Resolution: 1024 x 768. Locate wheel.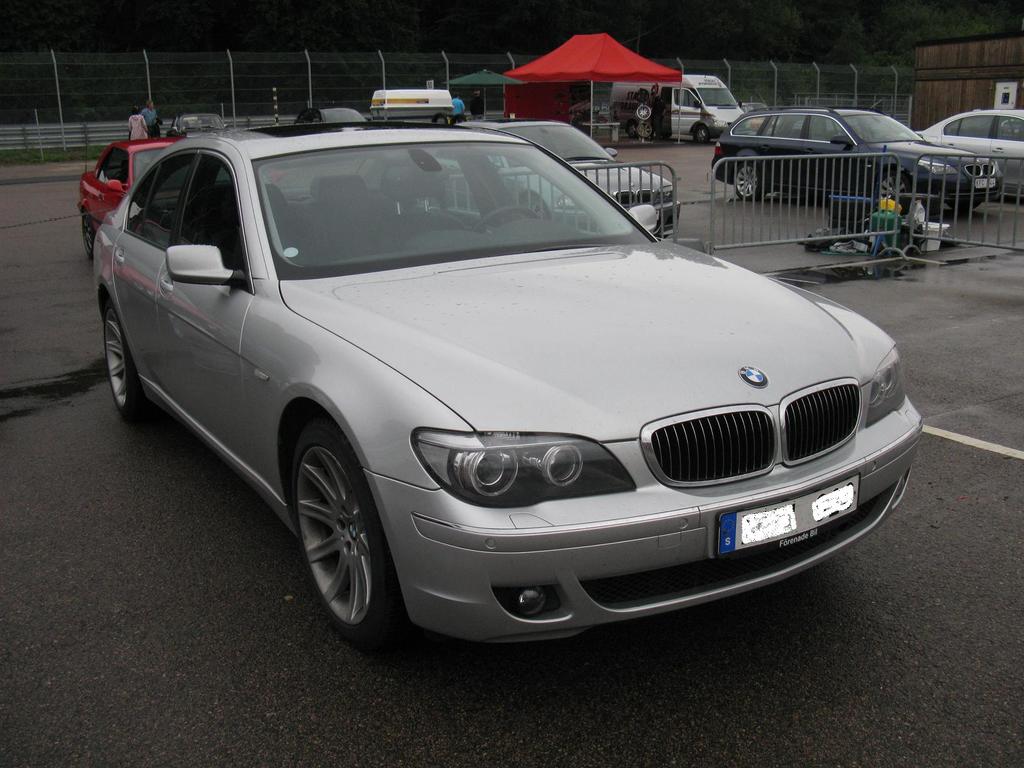
l=944, t=201, r=981, b=211.
